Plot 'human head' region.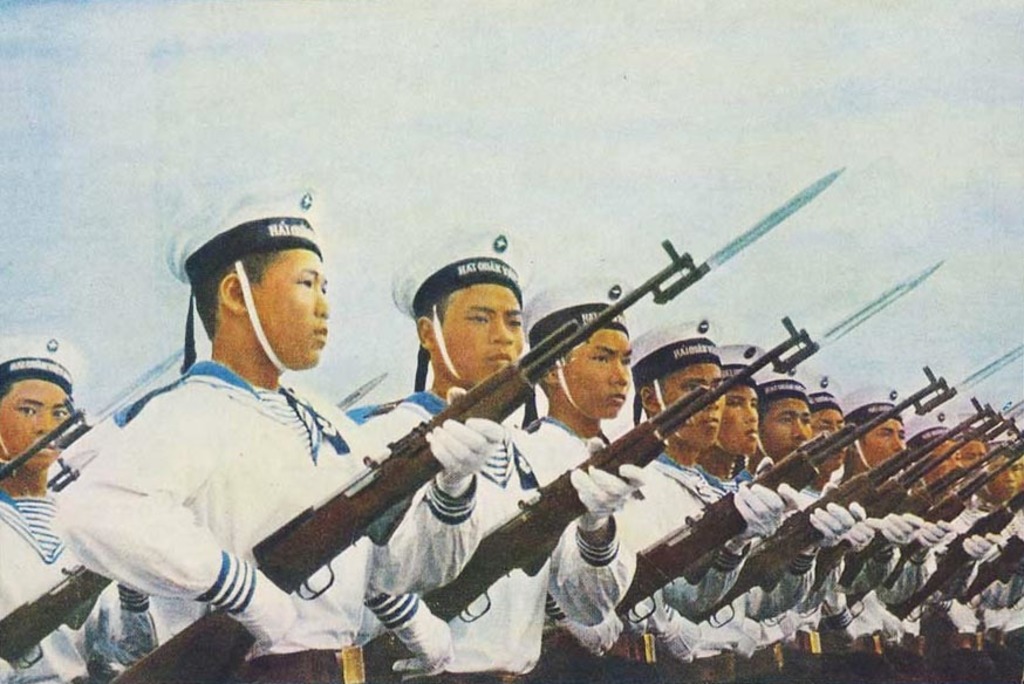
Plotted at [630, 316, 726, 452].
